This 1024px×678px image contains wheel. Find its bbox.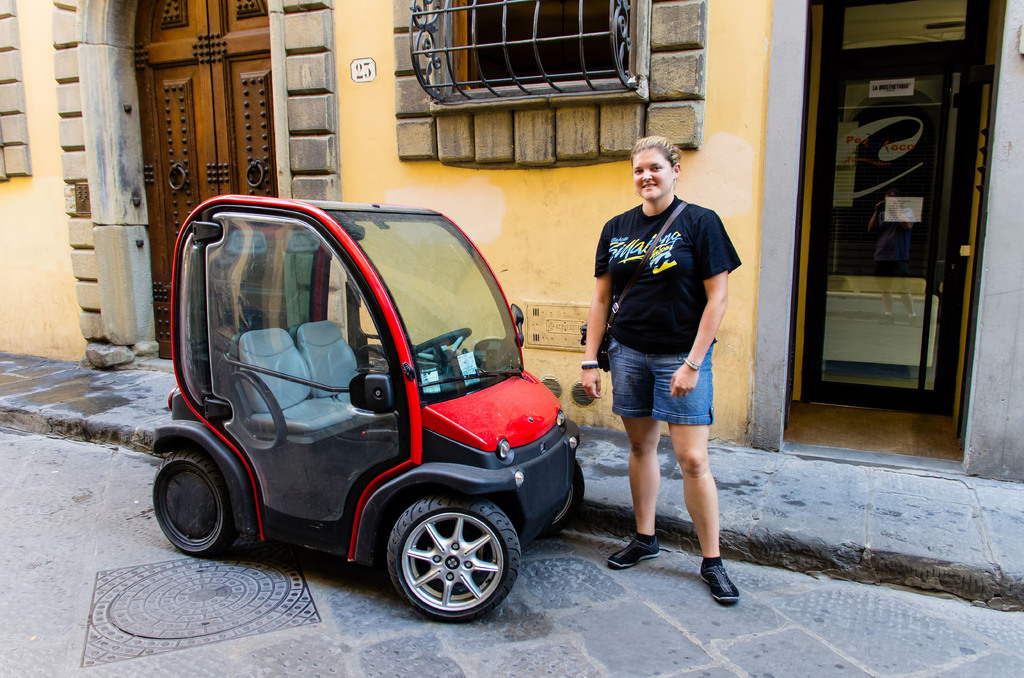
x1=543, y1=457, x2=585, y2=536.
